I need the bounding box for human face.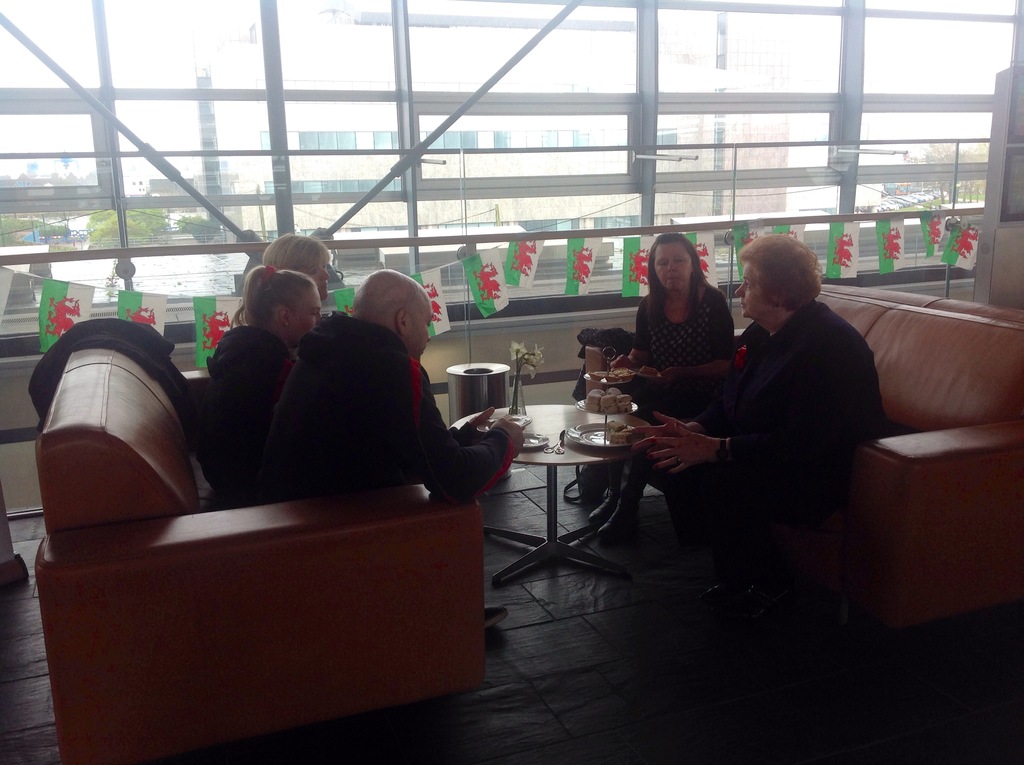
Here it is: pyautogui.locateOnScreen(732, 263, 767, 325).
